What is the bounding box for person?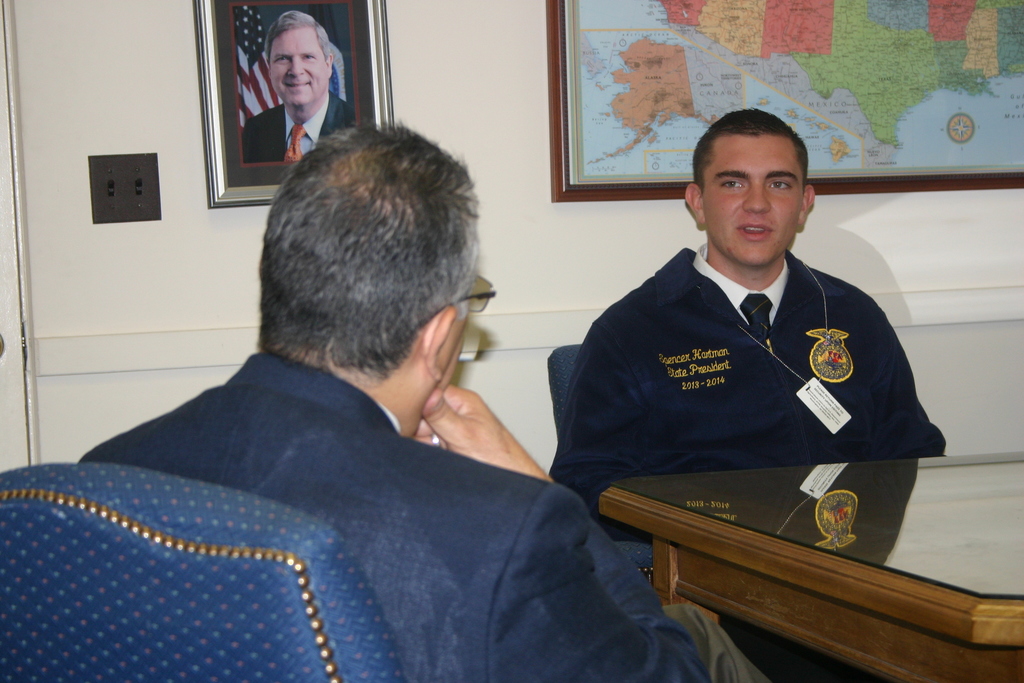
detection(534, 108, 959, 682).
